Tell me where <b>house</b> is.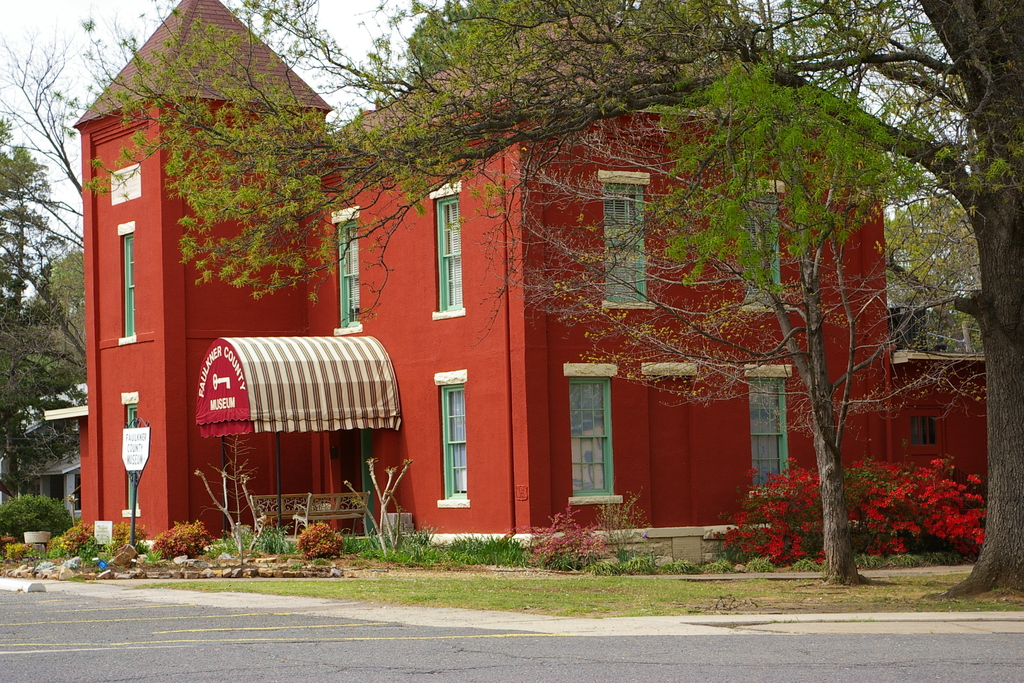
<b>house</b> is at 40, 0, 984, 552.
